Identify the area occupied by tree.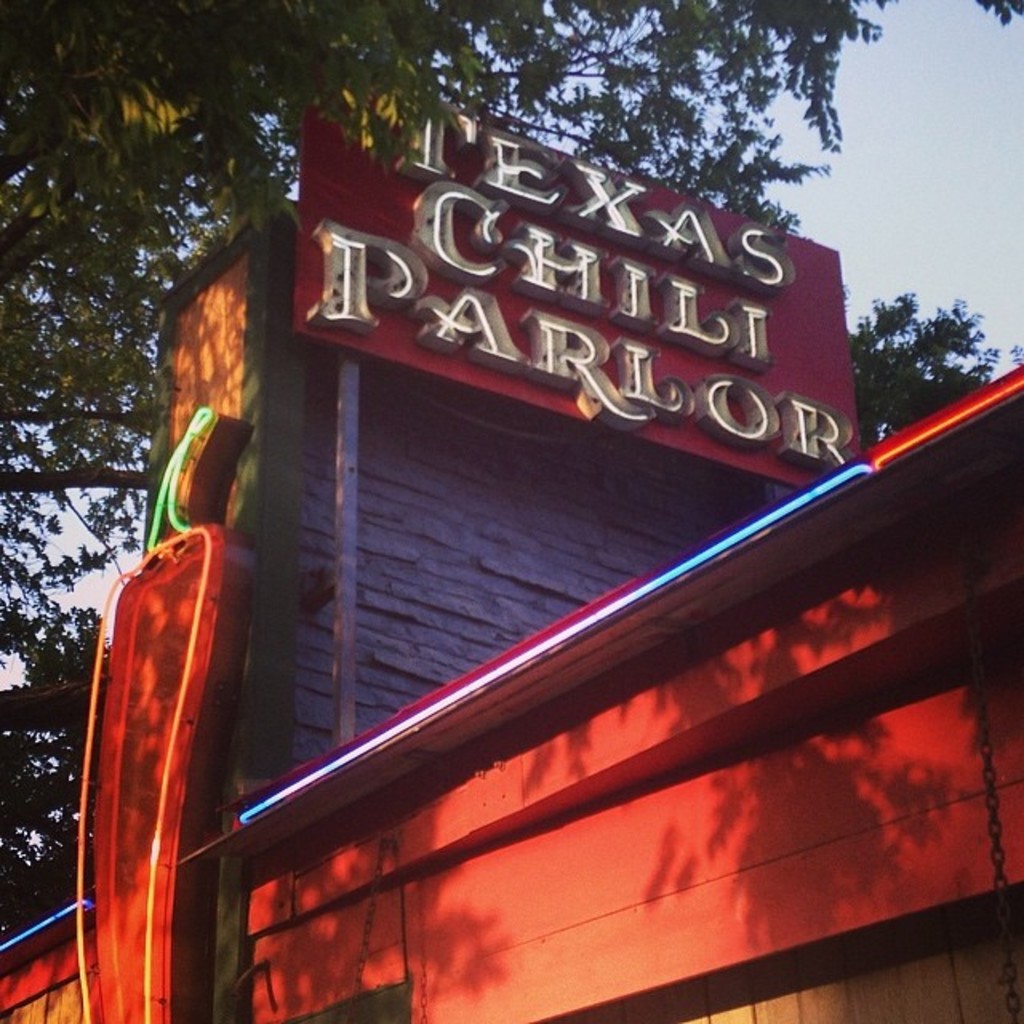
Area: 0/0/1022/954.
